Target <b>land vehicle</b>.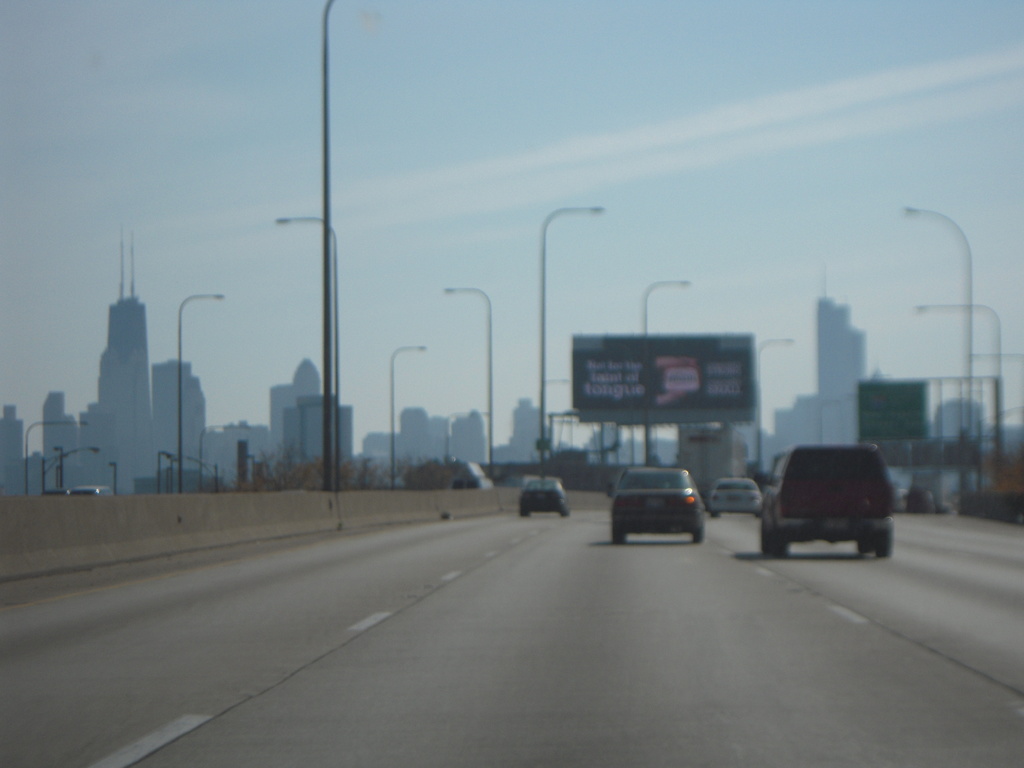
Target region: rect(516, 474, 571, 518).
